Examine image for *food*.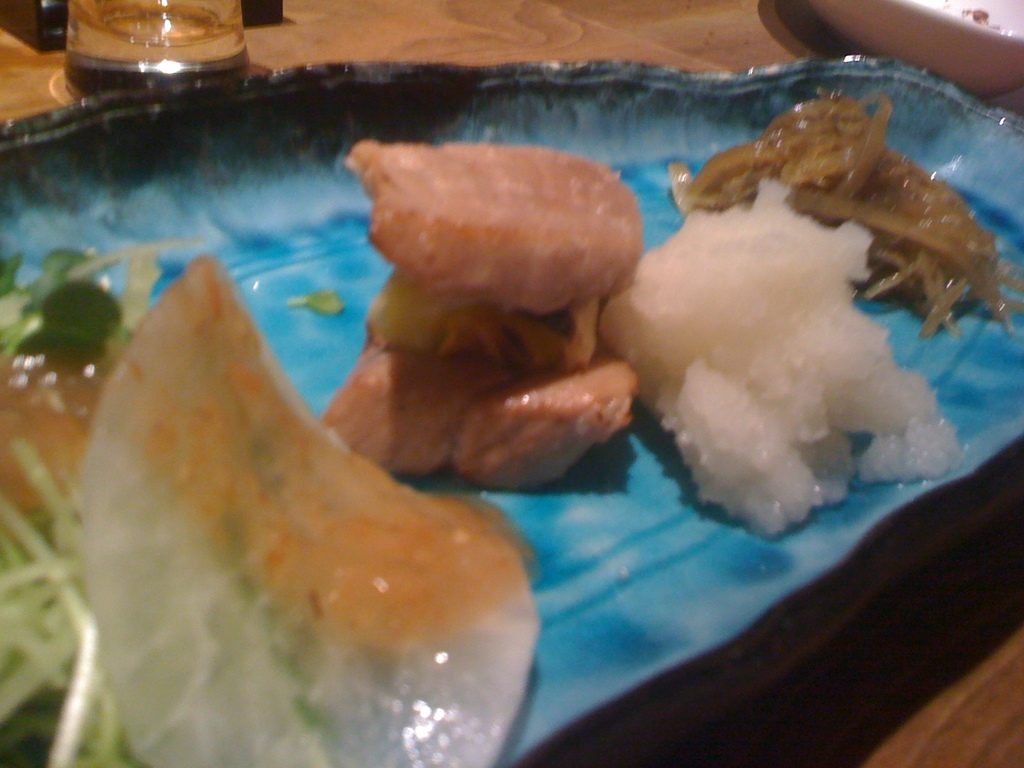
Examination result: [595,177,963,535].
